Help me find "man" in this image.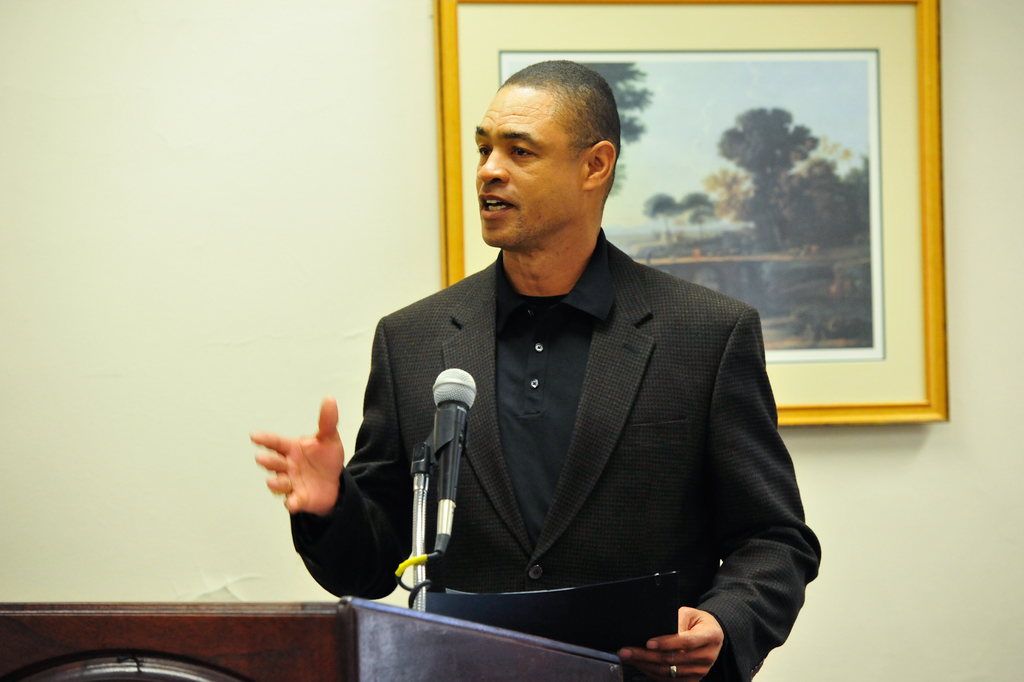
Found it: <box>237,67,808,653</box>.
